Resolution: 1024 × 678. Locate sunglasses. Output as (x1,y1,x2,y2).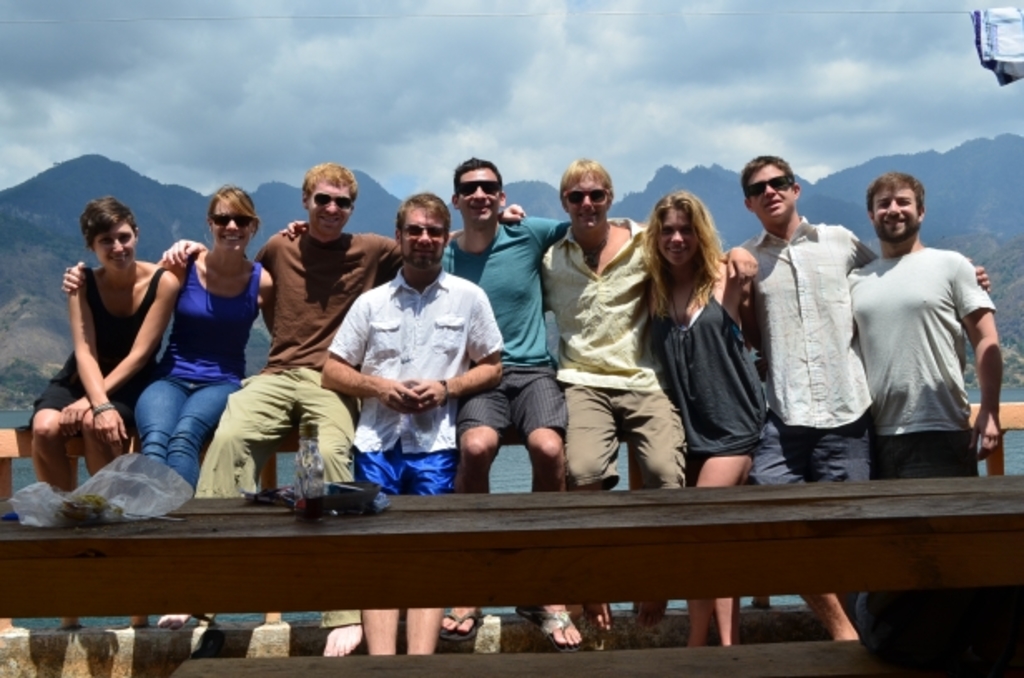
(213,213,254,228).
